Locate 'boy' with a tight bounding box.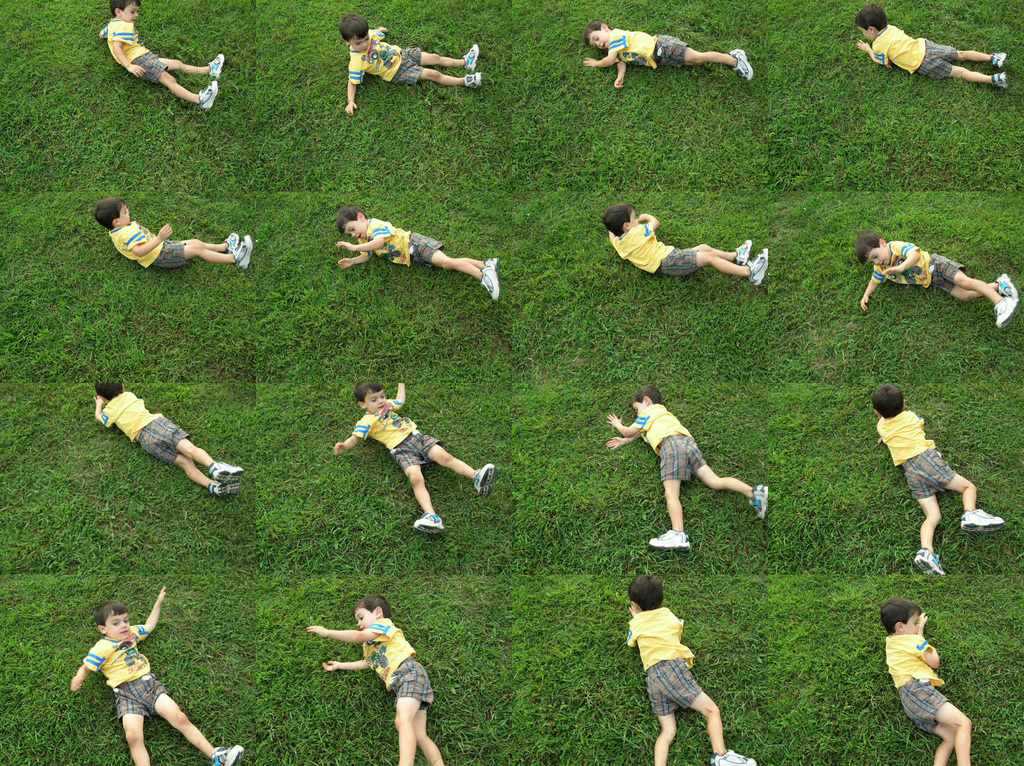
<bbox>874, 378, 1004, 576</bbox>.
